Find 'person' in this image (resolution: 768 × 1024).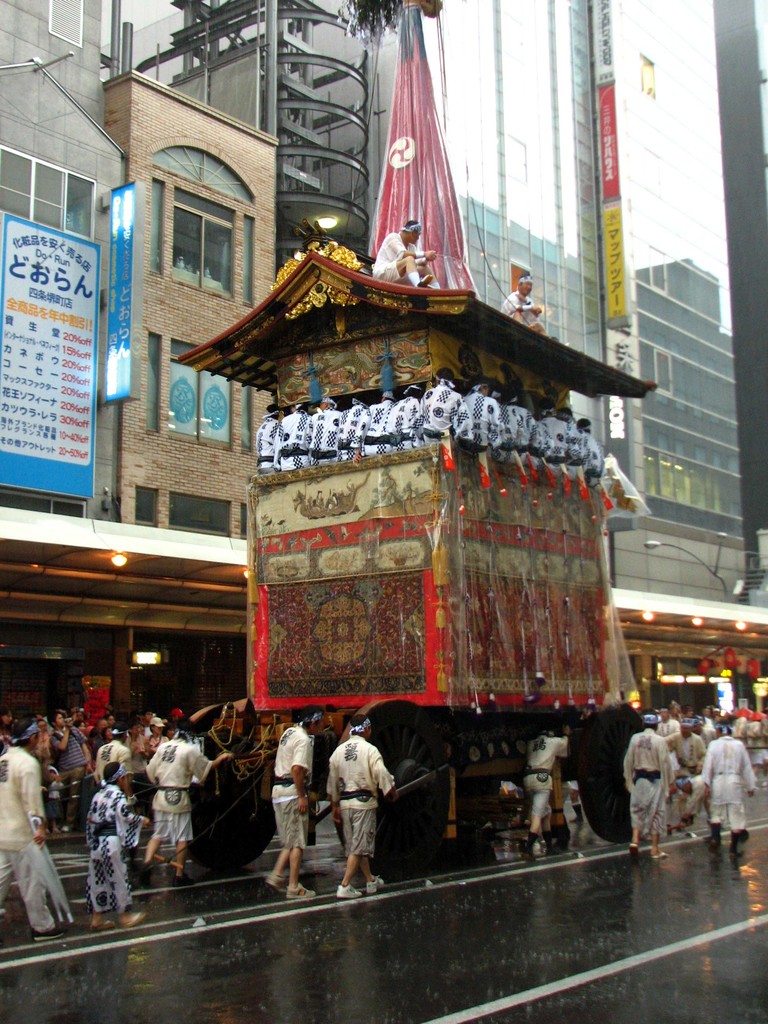
[618, 713, 673, 862].
